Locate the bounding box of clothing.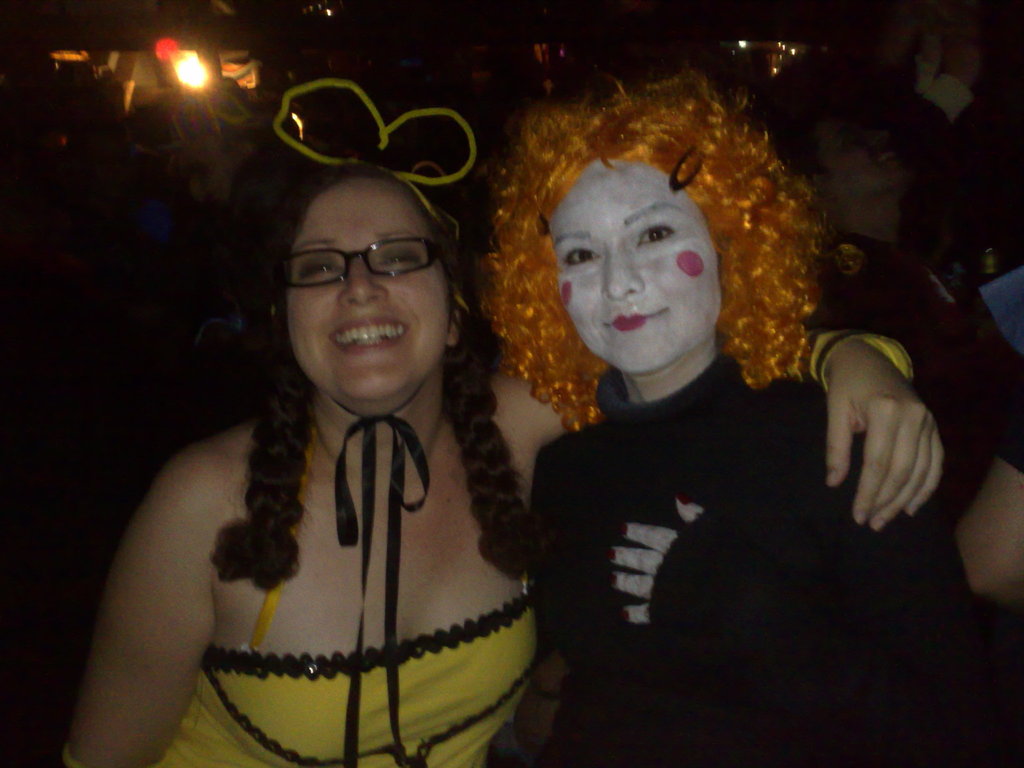
Bounding box: Rect(136, 433, 542, 767).
